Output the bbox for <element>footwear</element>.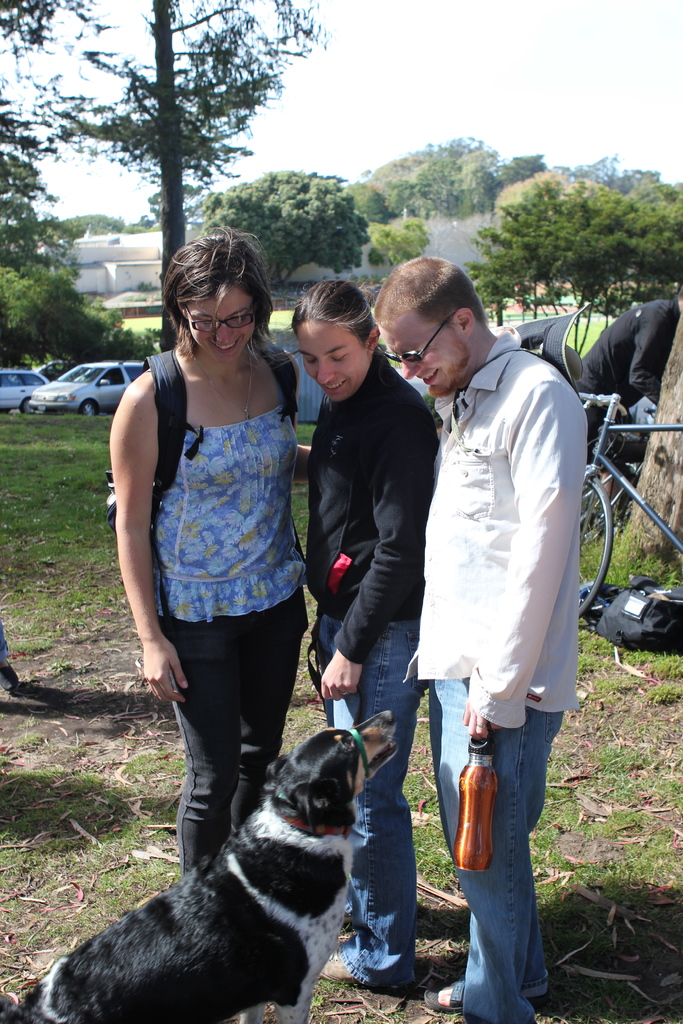
locate(318, 942, 359, 982).
